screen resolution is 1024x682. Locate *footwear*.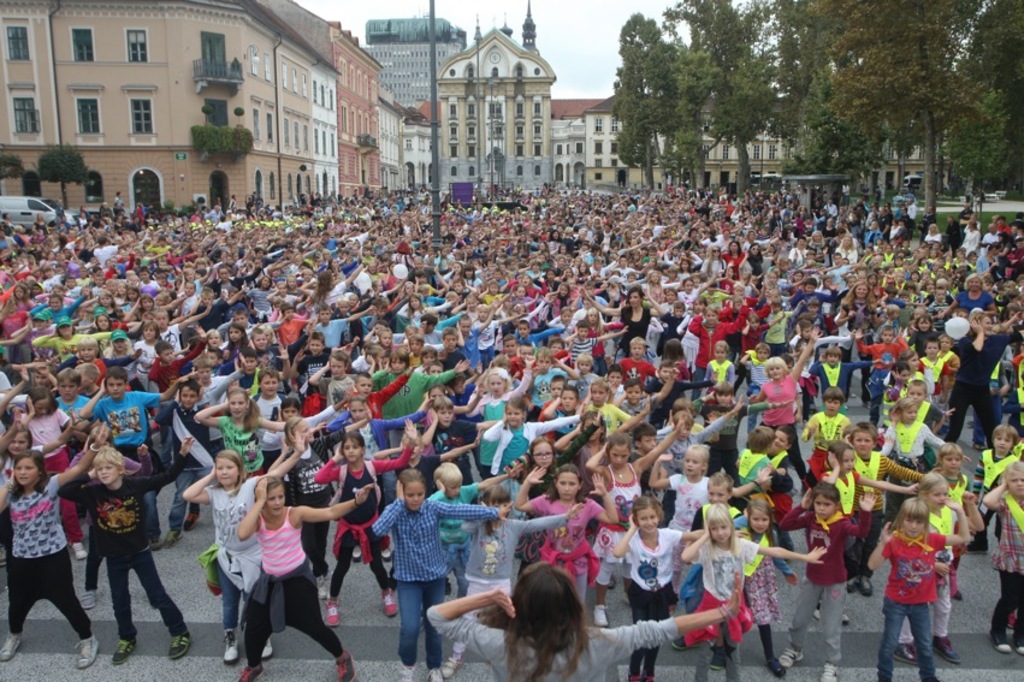
<box>859,574,874,594</box>.
